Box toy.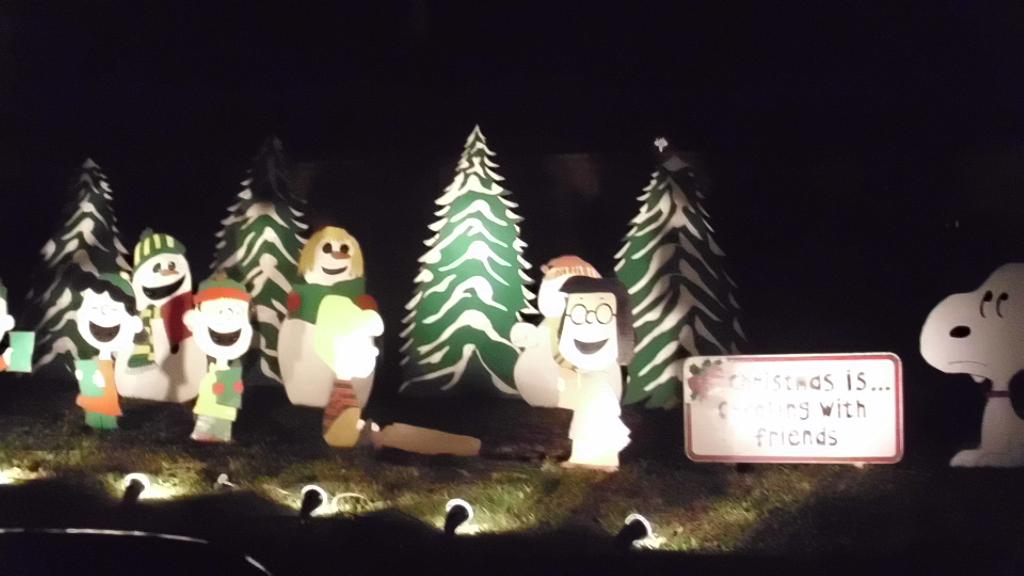
[left=257, top=233, right=386, bottom=438].
